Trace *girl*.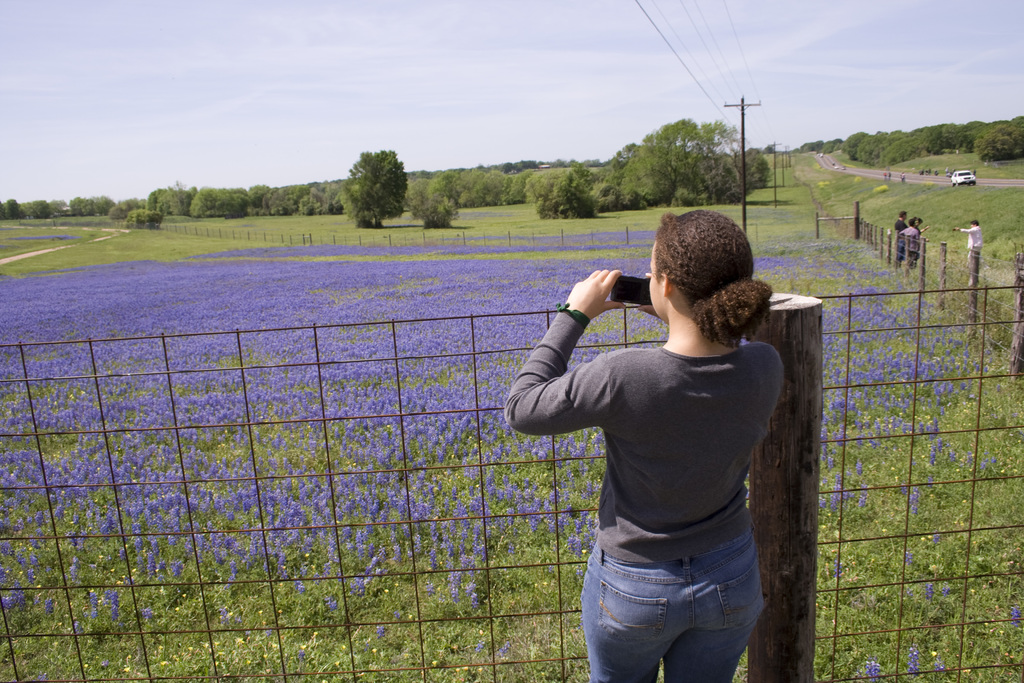
Traced to [left=507, top=211, right=785, bottom=682].
